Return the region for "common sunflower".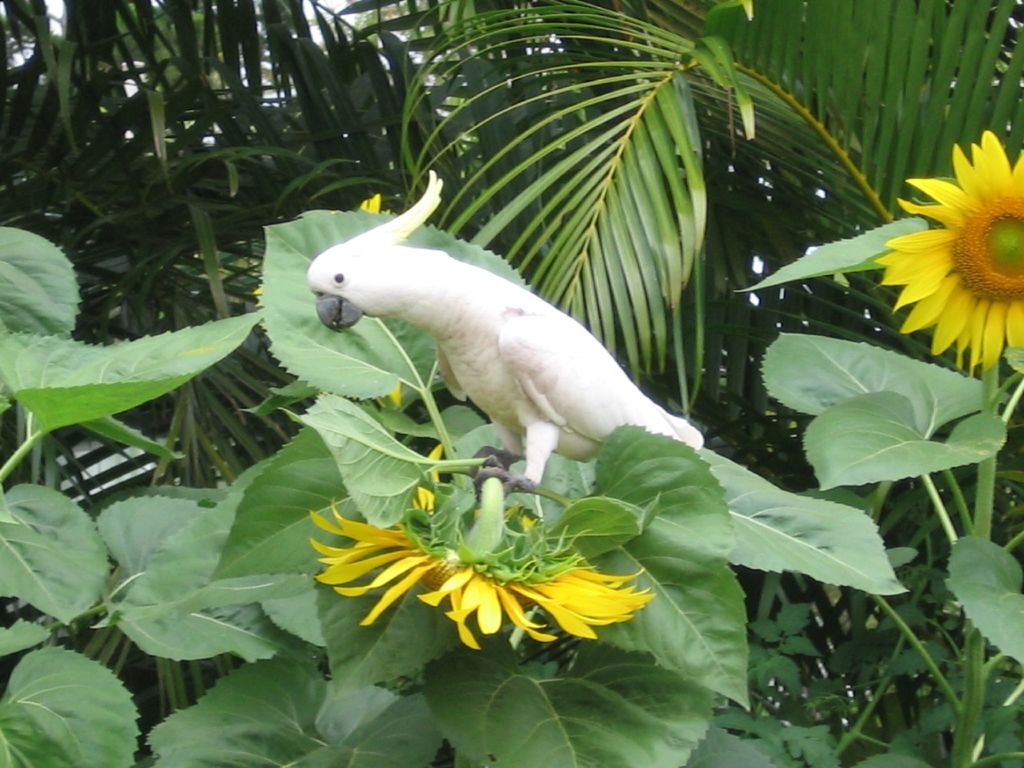
Rect(307, 442, 660, 653).
